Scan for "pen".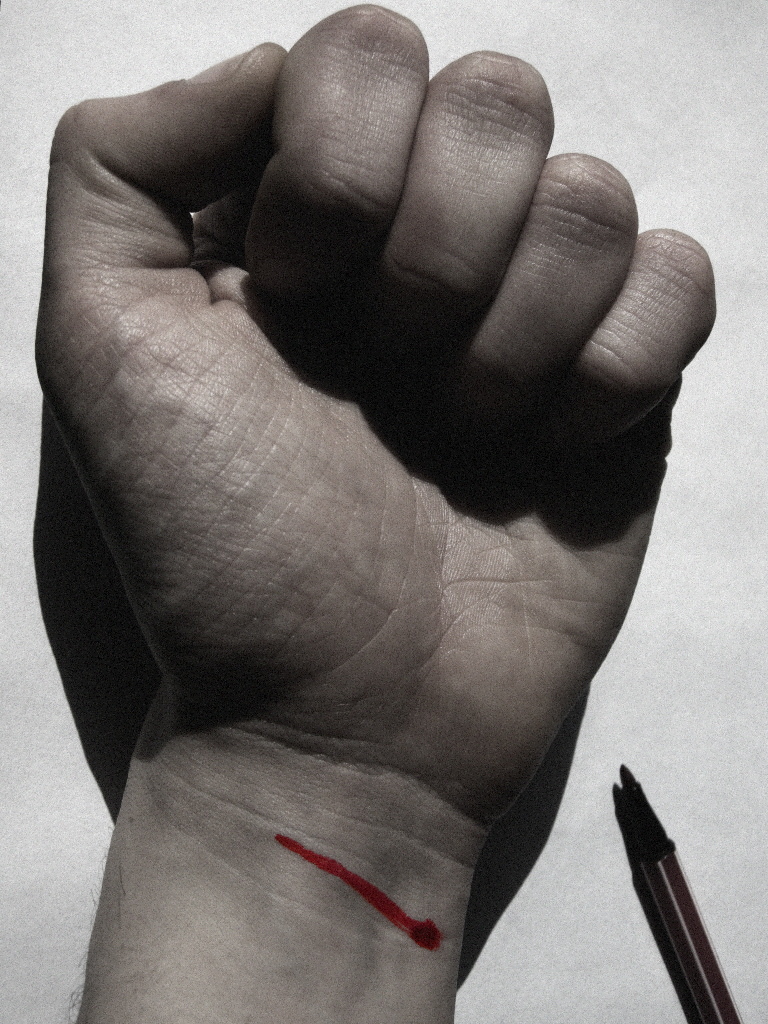
Scan result: box=[612, 756, 742, 1023].
